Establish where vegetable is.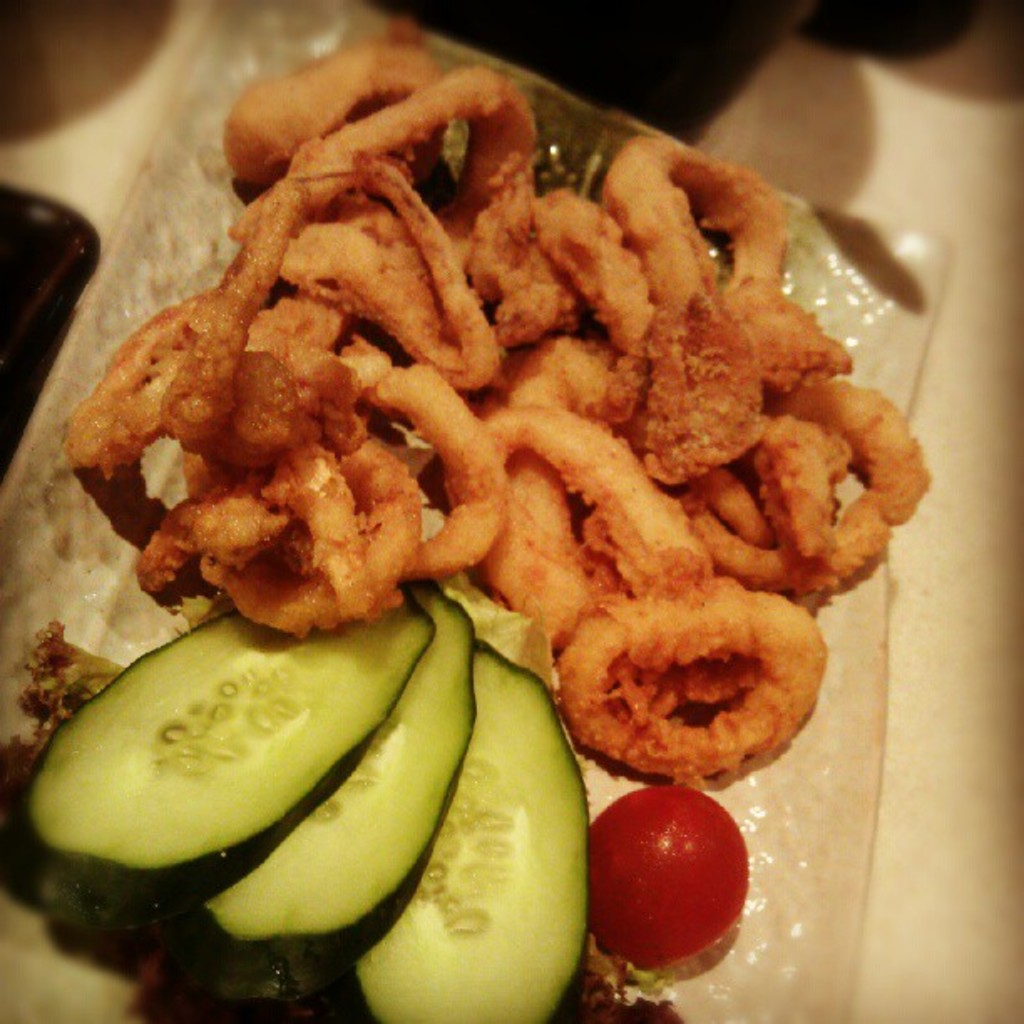
Established at [left=591, top=801, right=748, bottom=952].
